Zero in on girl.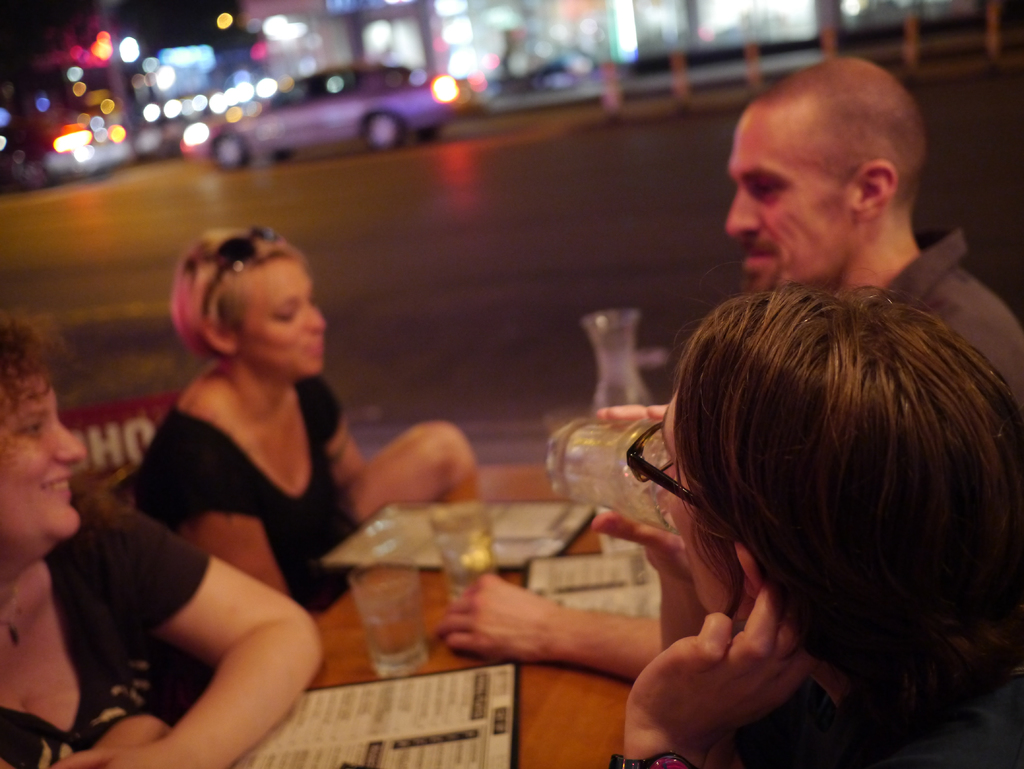
Zeroed in: [left=138, top=231, right=477, bottom=611].
